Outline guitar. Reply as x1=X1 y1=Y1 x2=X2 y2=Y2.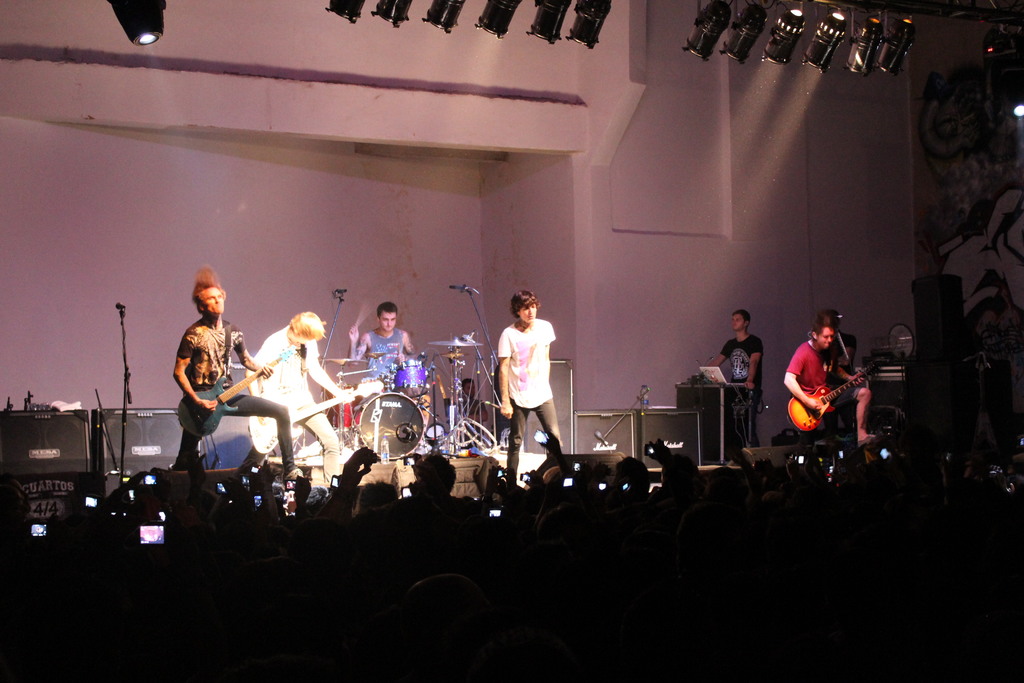
x1=250 y1=378 x2=383 y2=452.
